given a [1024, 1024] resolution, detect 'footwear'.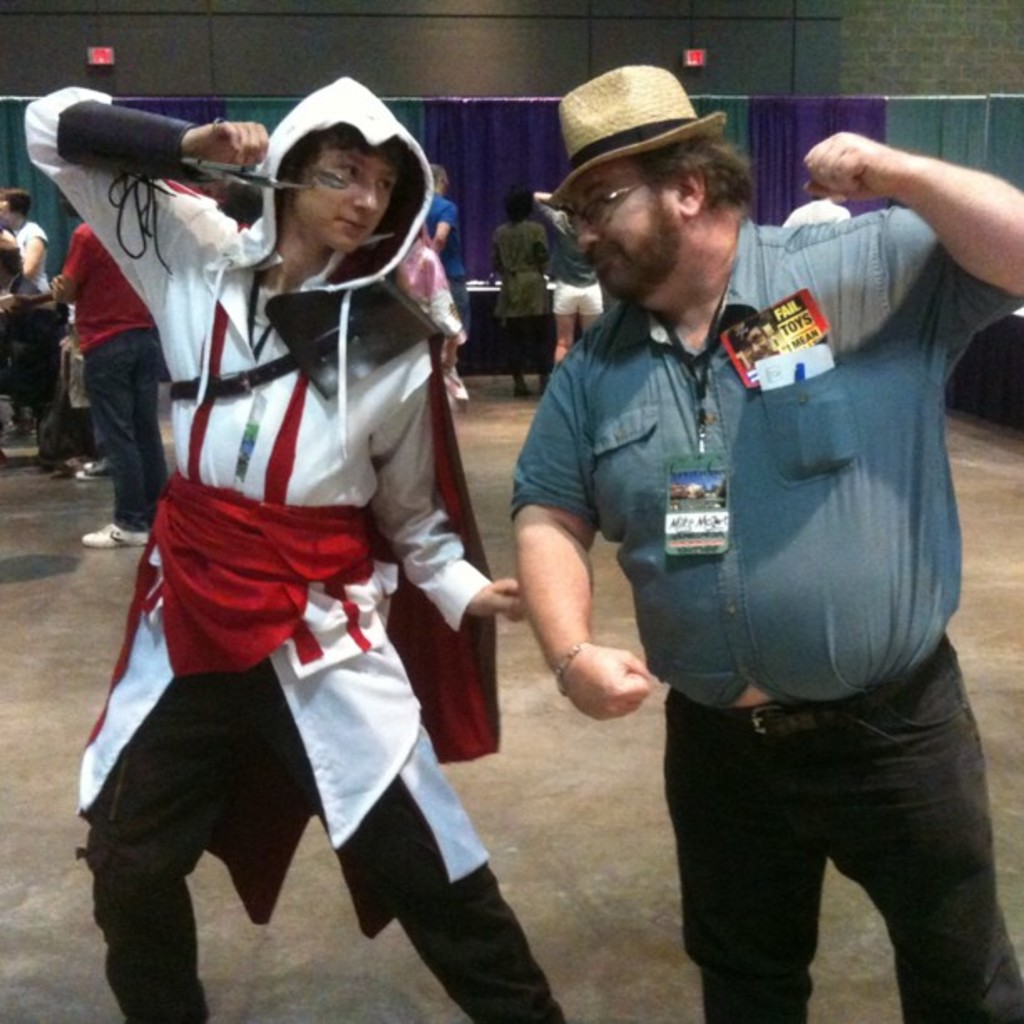
{"left": 65, "top": 457, "right": 104, "bottom": 480}.
